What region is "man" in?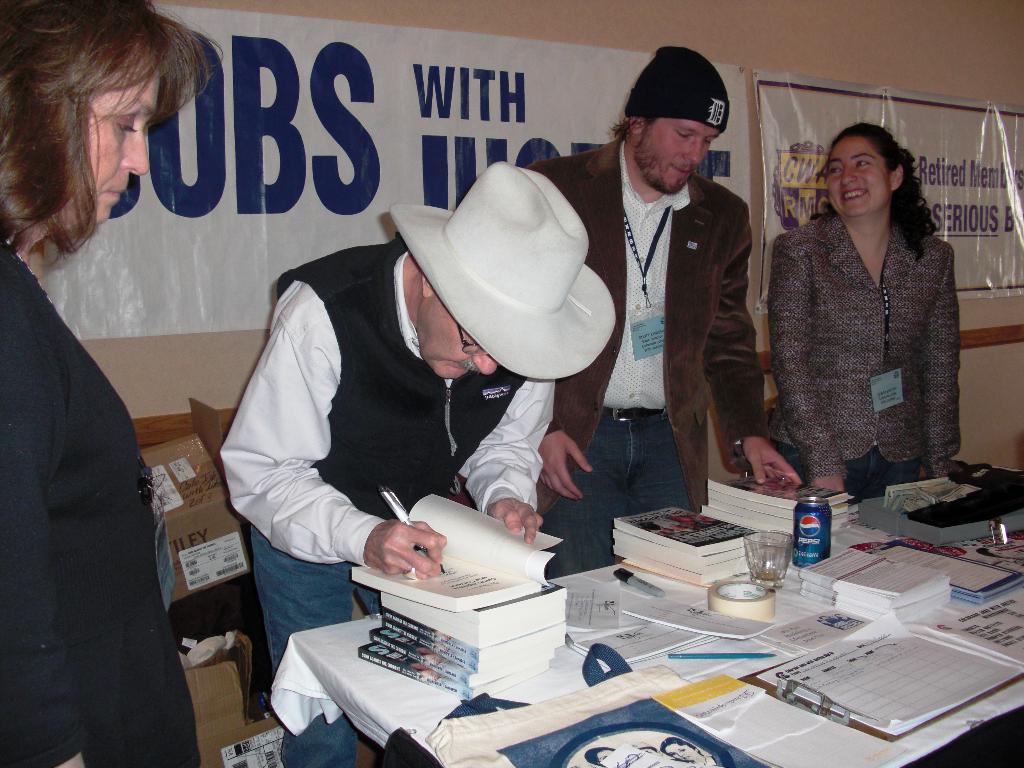
208:162:636:655.
